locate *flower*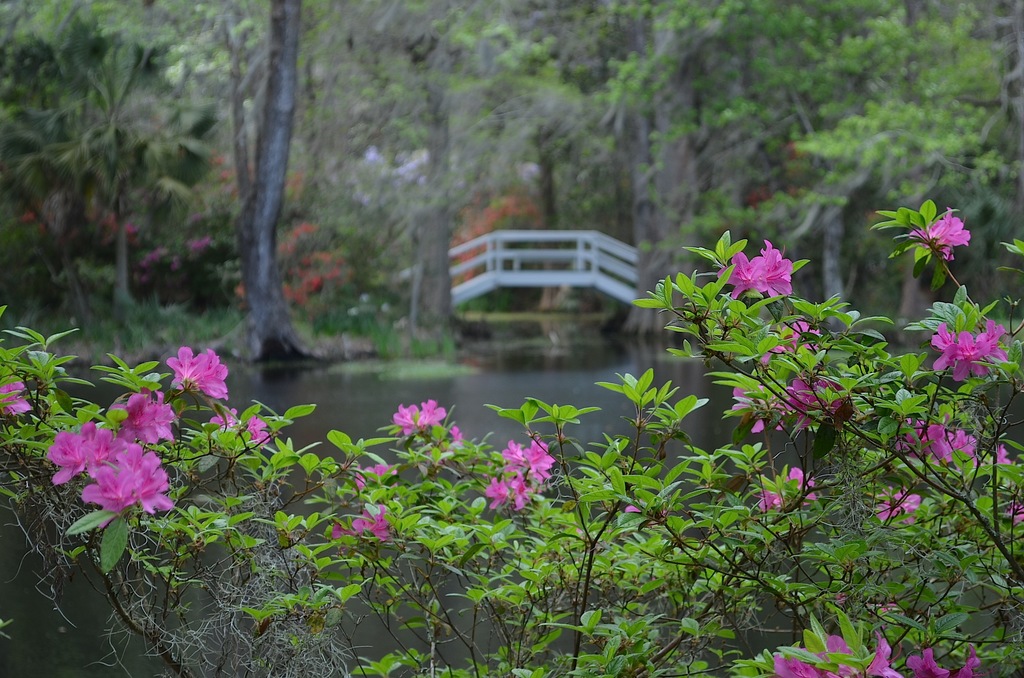
{"x1": 769, "y1": 315, "x2": 815, "y2": 371}
